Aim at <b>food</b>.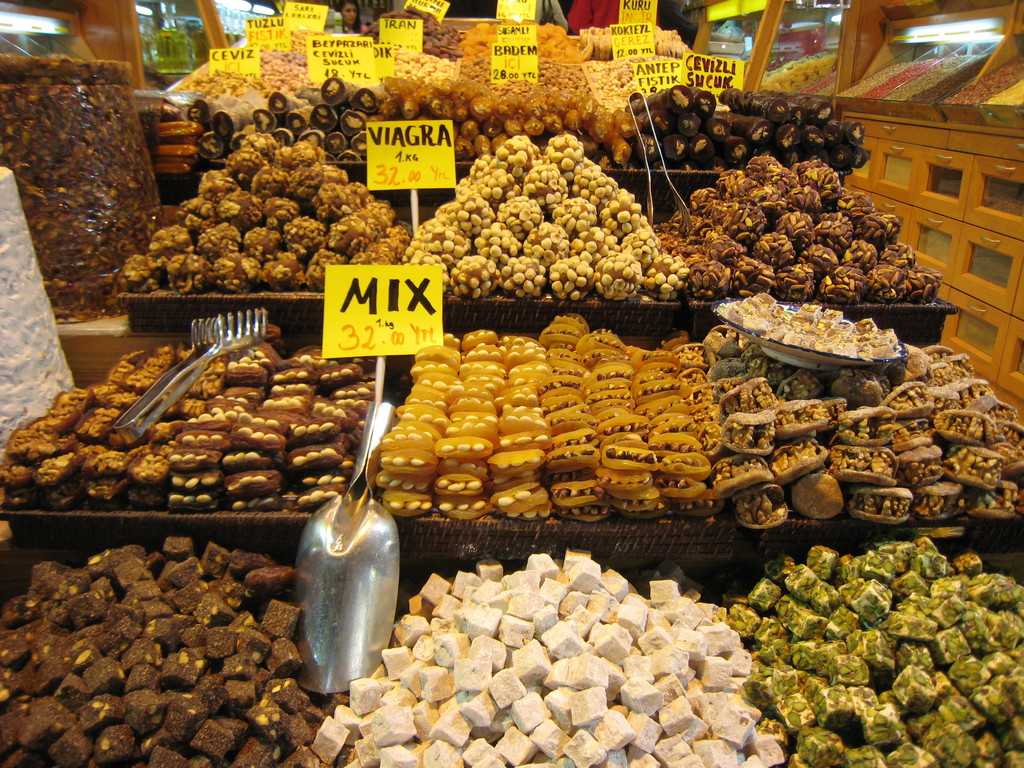
Aimed at BBox(381, 529, 780, 728).
